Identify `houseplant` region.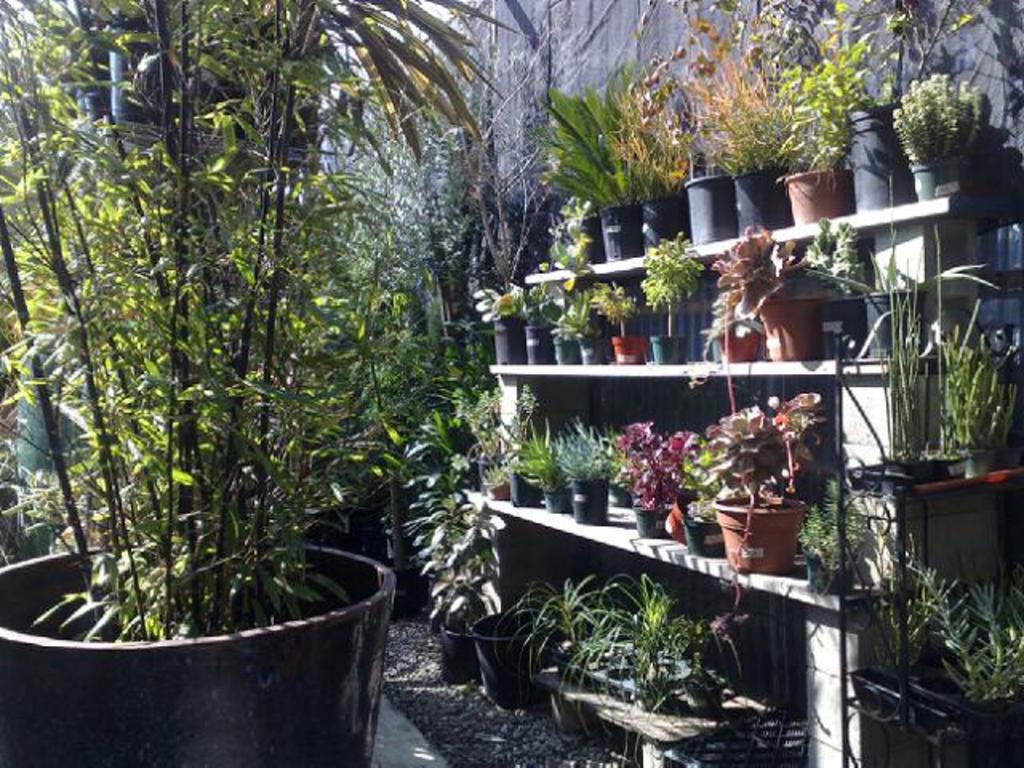
Region: [left=720, top=395, right=787, bottom=576].
